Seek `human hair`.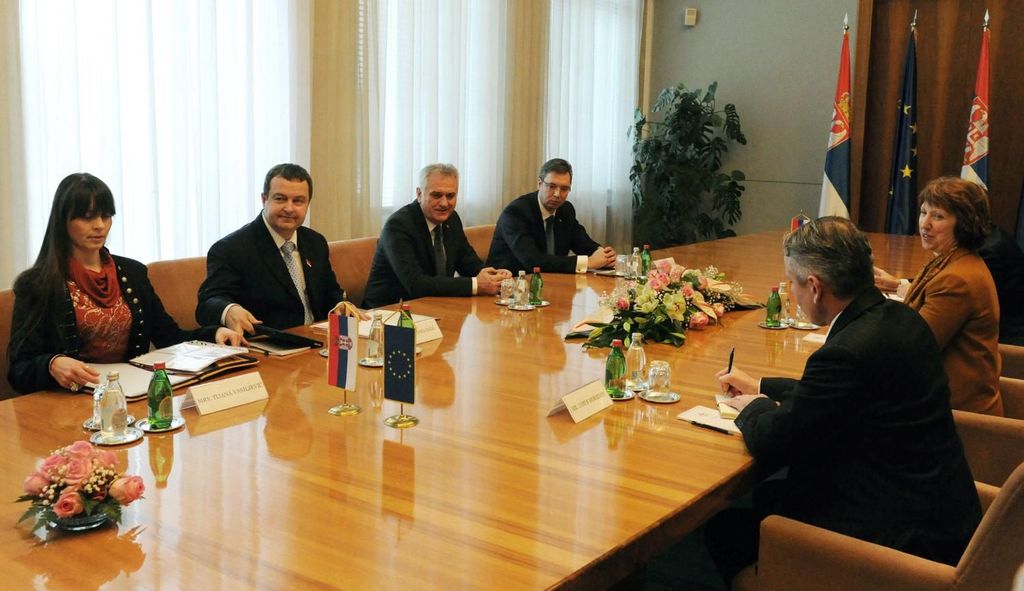
region(922, 171, 991, 257).
